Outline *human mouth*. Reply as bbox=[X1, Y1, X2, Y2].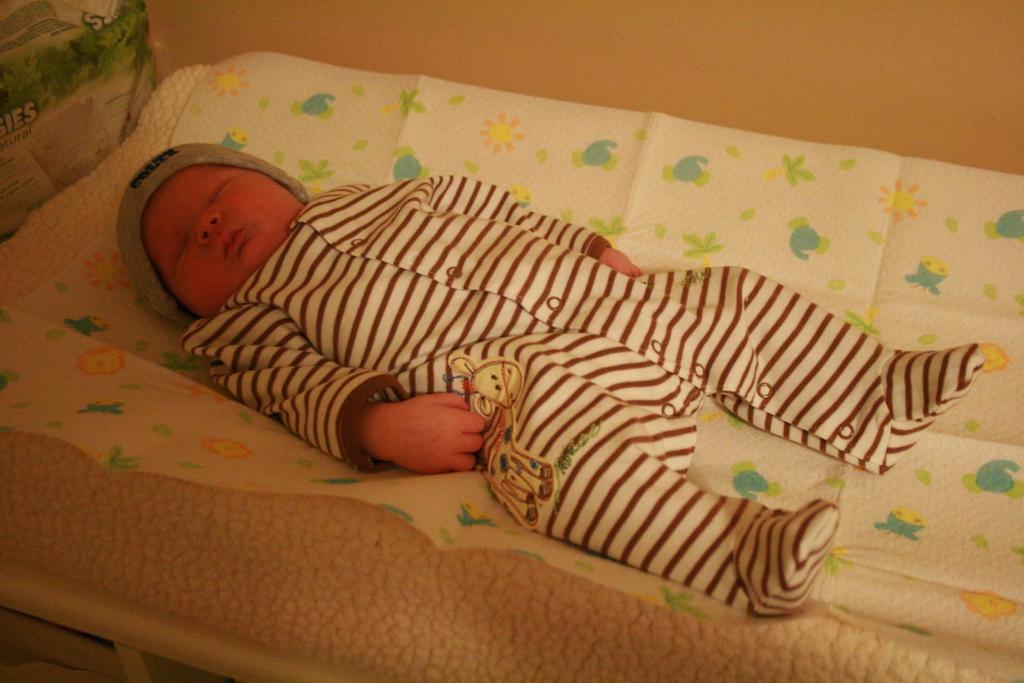
bbox=[222, 226, 246, 259].
